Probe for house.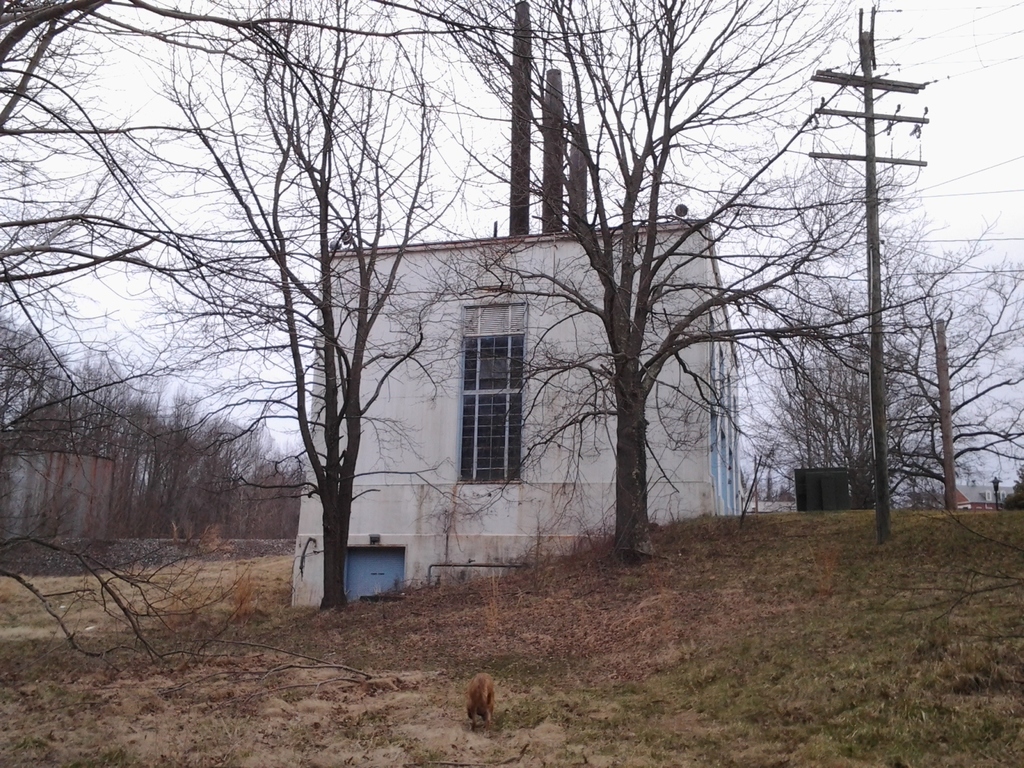
Probe result: Rect(266, 122, 858, 560).
